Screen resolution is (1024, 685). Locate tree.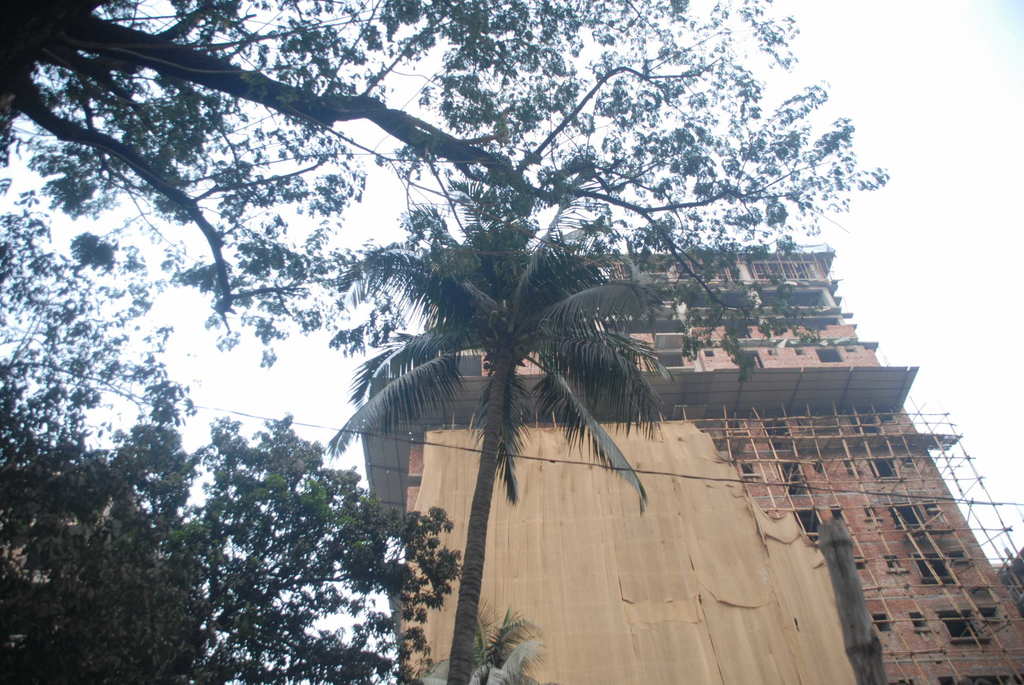
<box>0,0,897,372</box>.
